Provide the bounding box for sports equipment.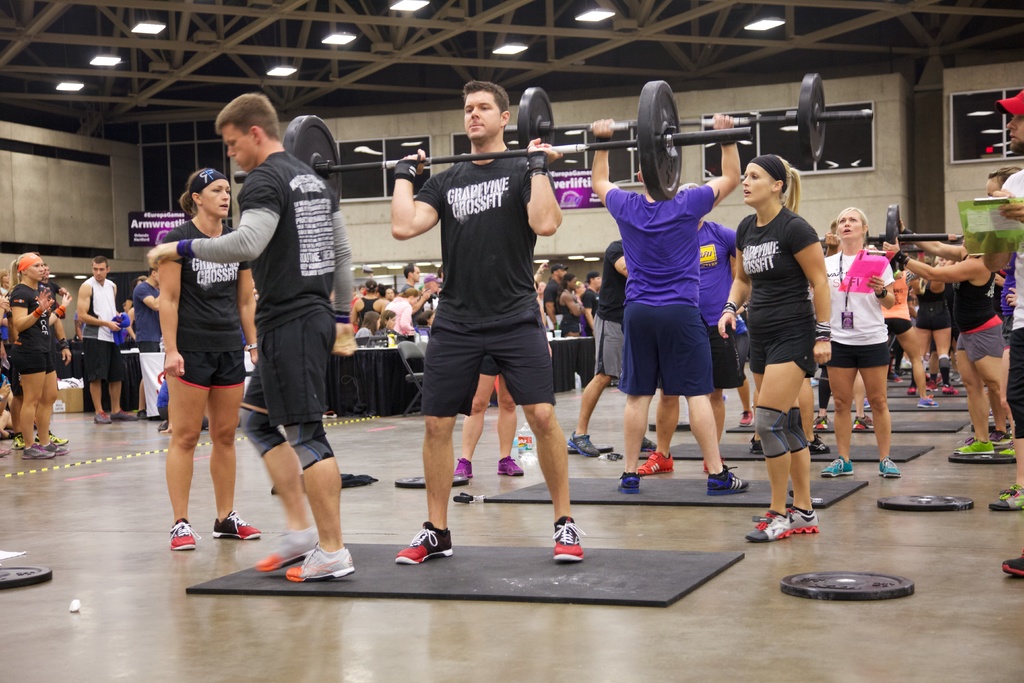
bbox=[820, 205, 966, 255].
